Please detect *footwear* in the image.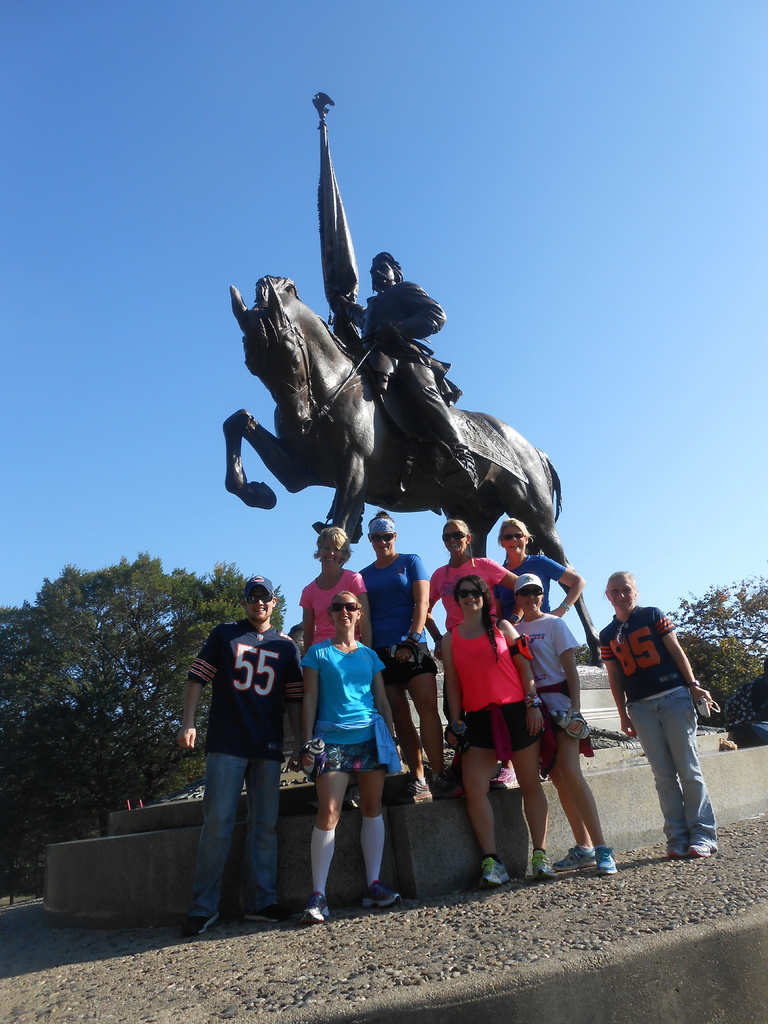
x1=186 y1=911 x2=219 y2=935.
